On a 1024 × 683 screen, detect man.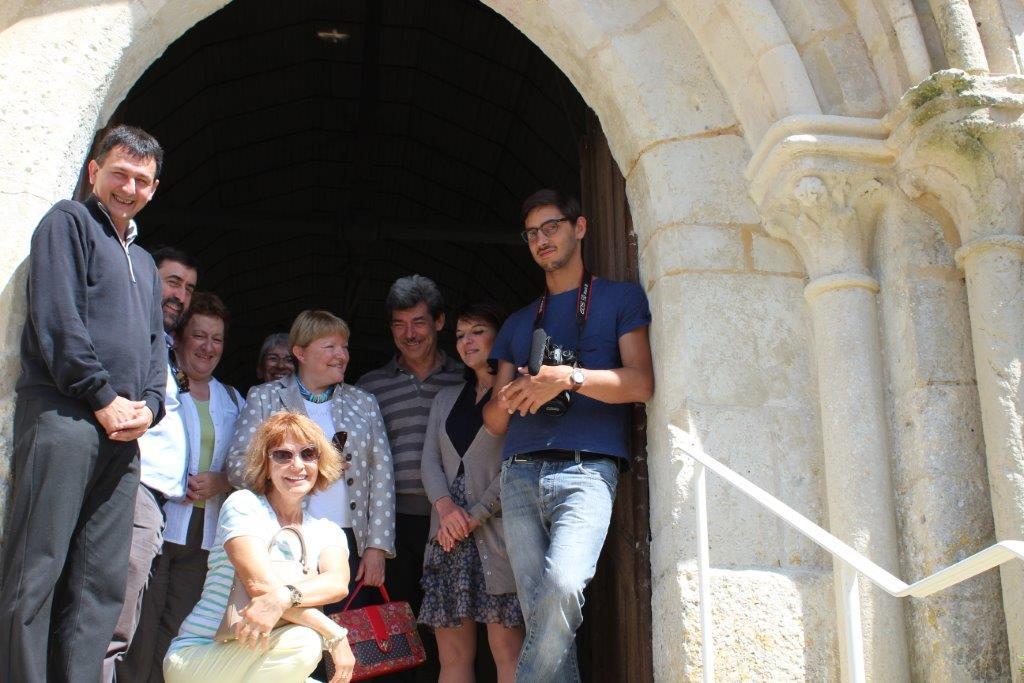
BBox(355, 276, 466, 682).
